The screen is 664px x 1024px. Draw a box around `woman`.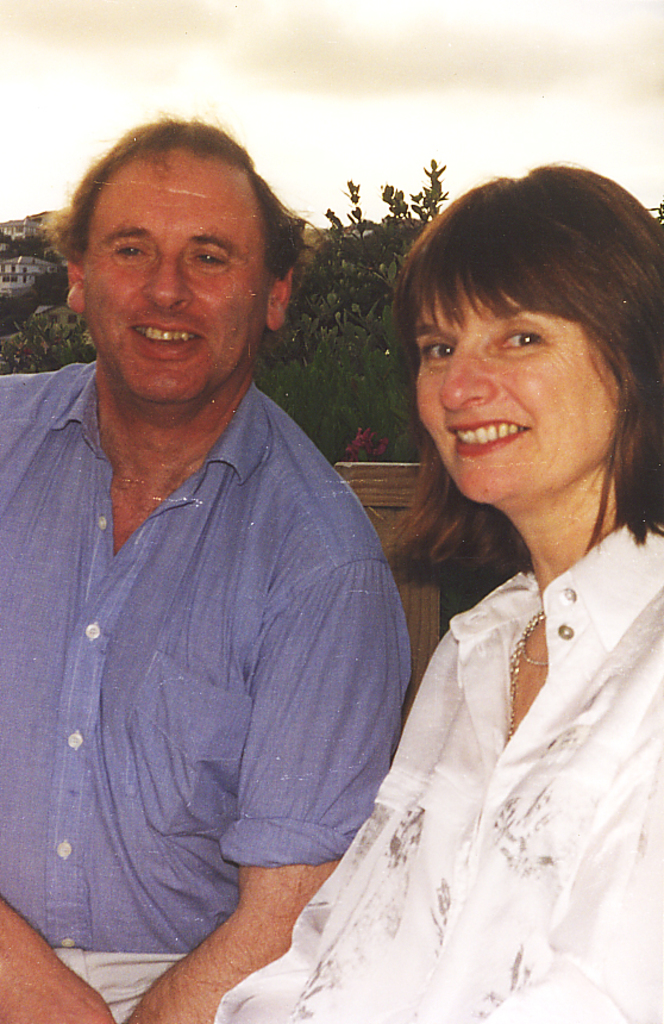
Rect(261, 154, 663, 1023).
